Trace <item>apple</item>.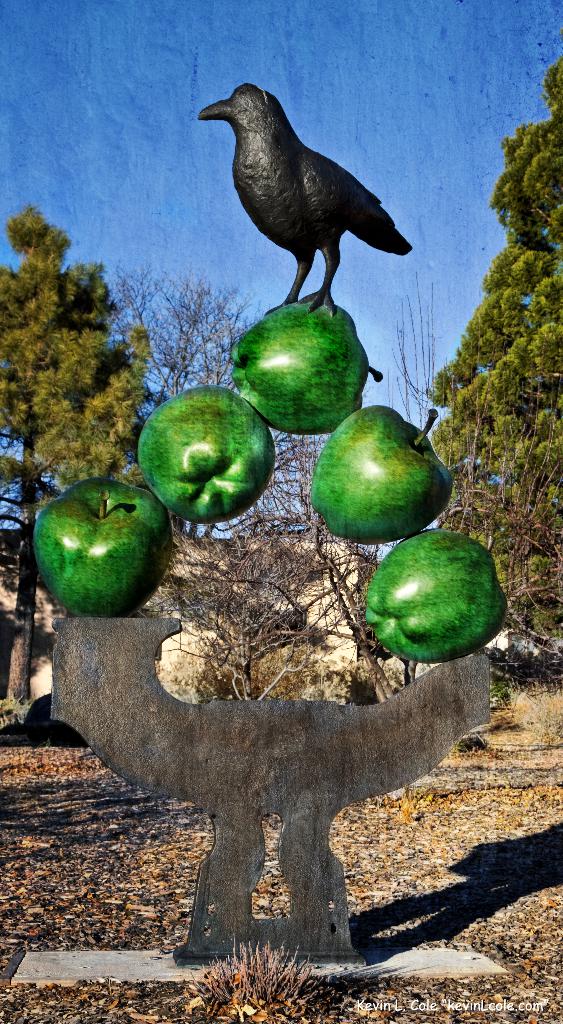
Traced to [232, 302, 388, 436].
